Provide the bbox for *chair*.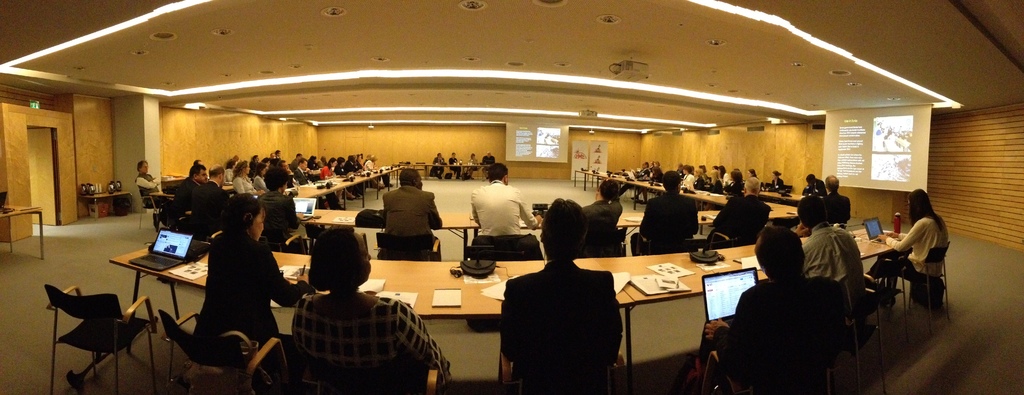
select_region(836, 276, 901, 394).
